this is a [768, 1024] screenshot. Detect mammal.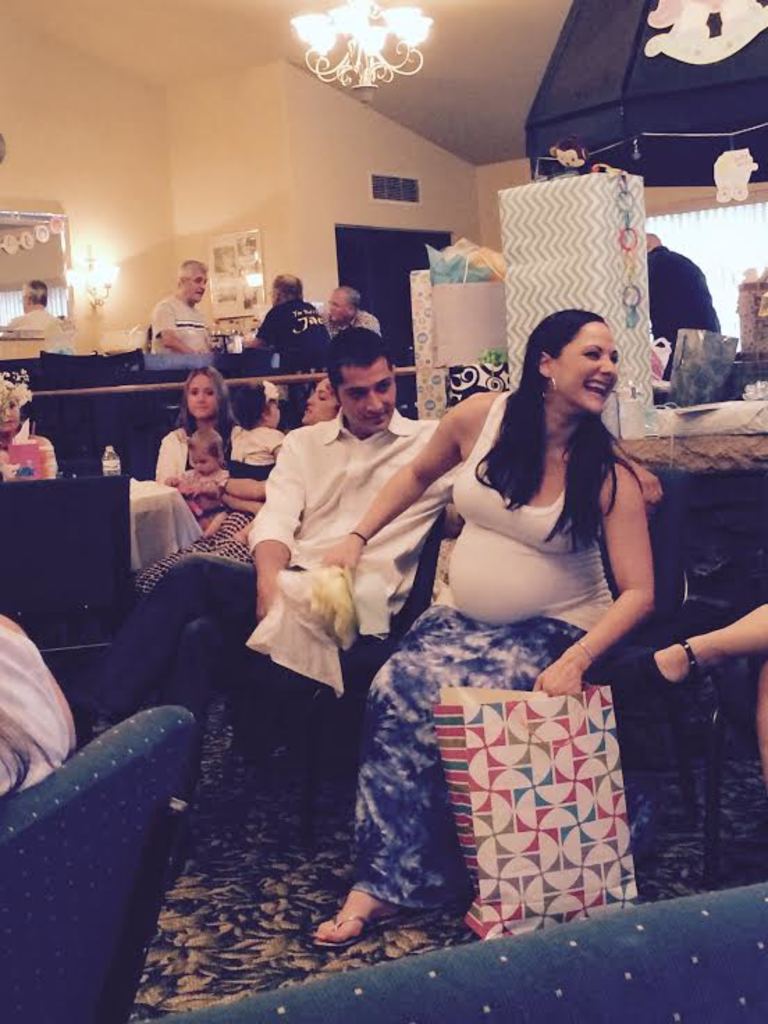
164/427/232/526.
